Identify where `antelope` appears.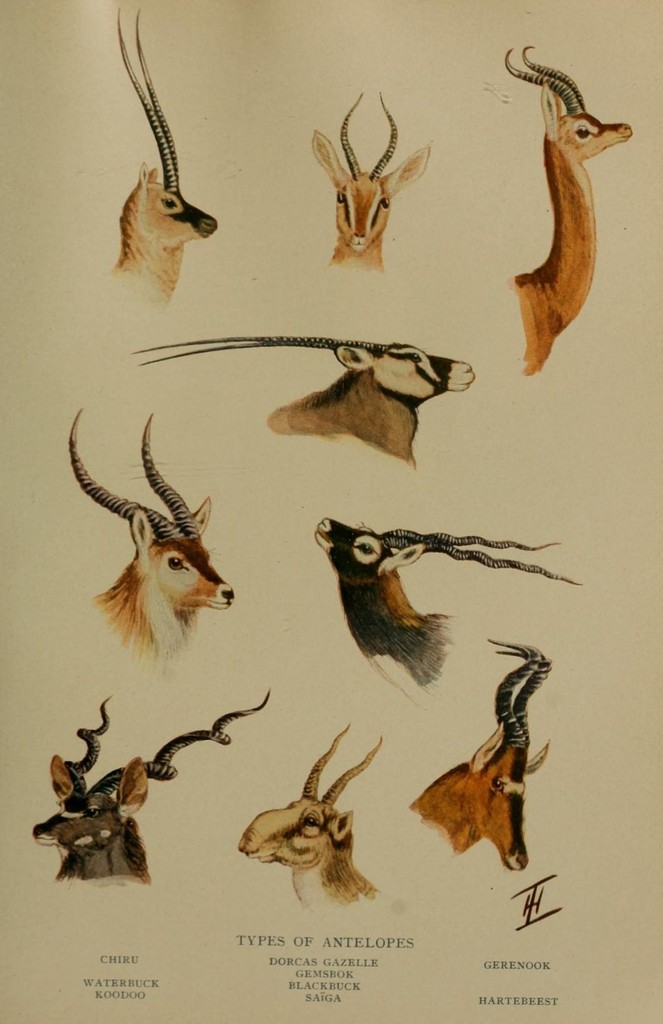
Appears at (left=515, top=40, right=636, bottom=367).
